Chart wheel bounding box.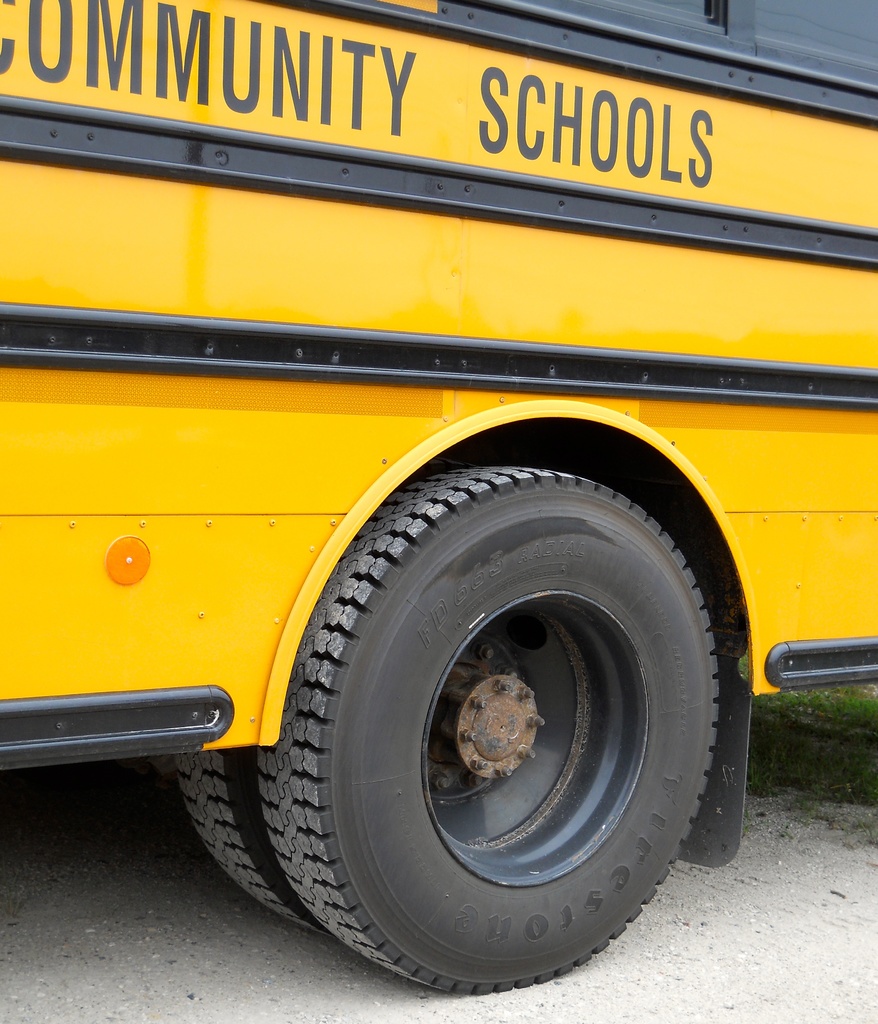
Charted: bbox=[164, 753, 316, 938].
